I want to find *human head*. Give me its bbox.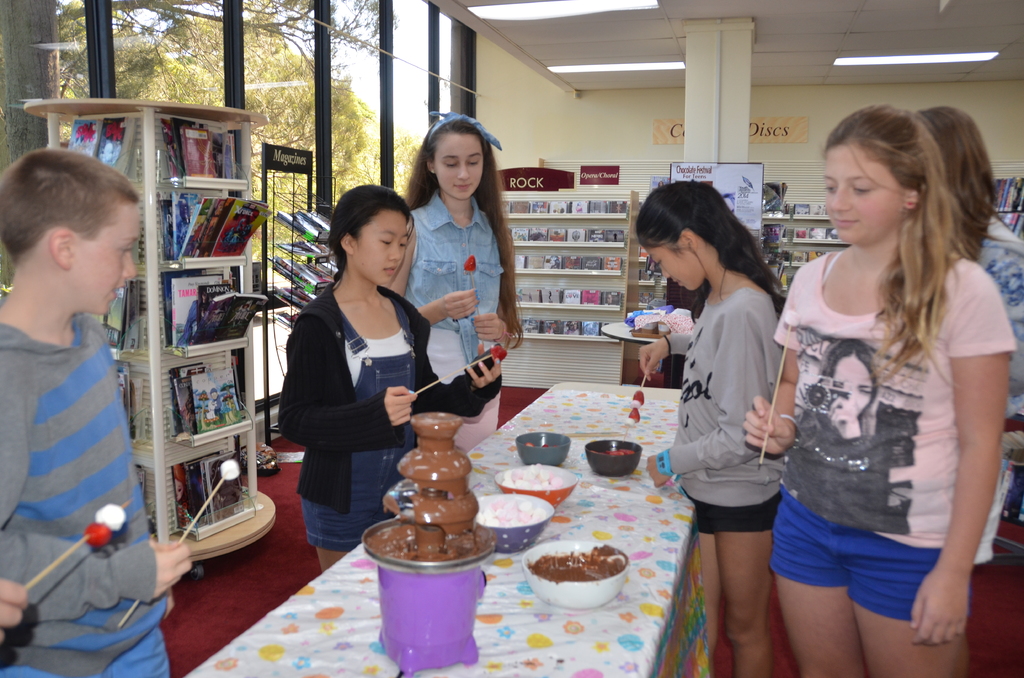
box(918, 104, 991, 201).
